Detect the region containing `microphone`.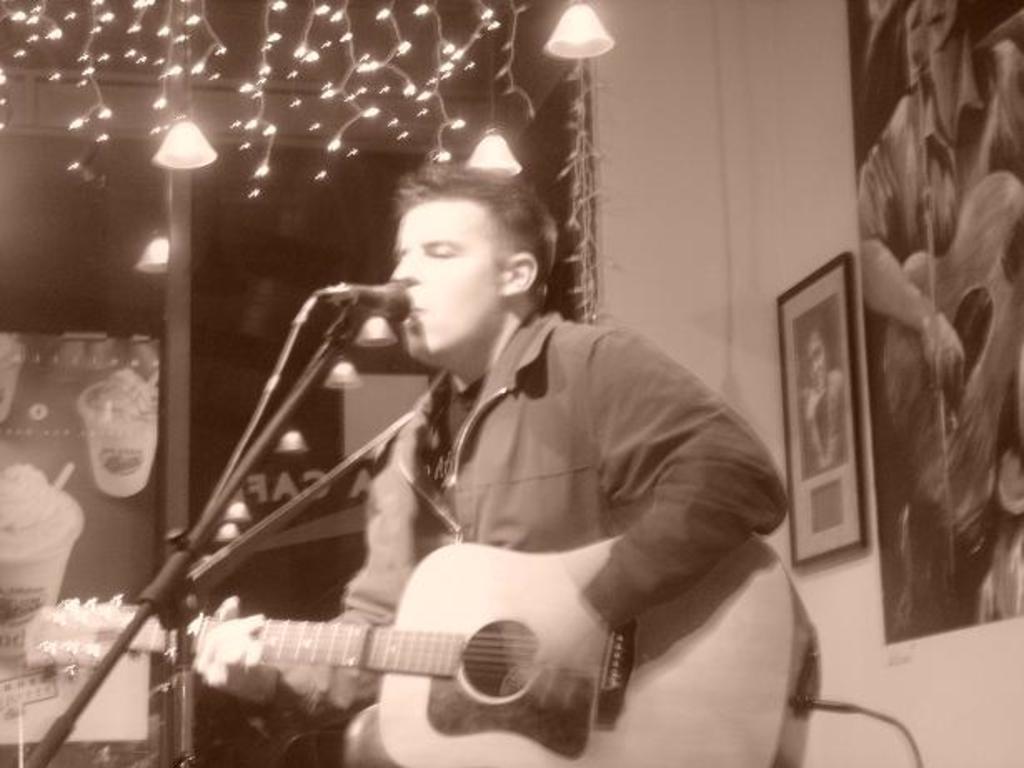
box(296, 277, 413, 337).
